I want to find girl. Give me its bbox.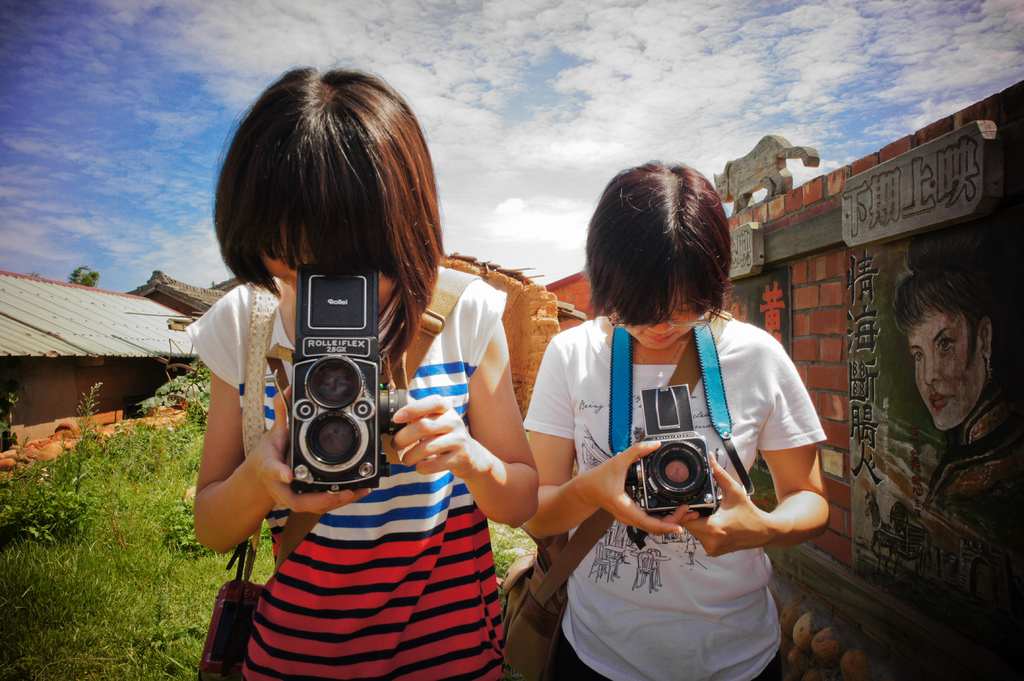
x1=523 y1=156 x2=831 y2=680.
